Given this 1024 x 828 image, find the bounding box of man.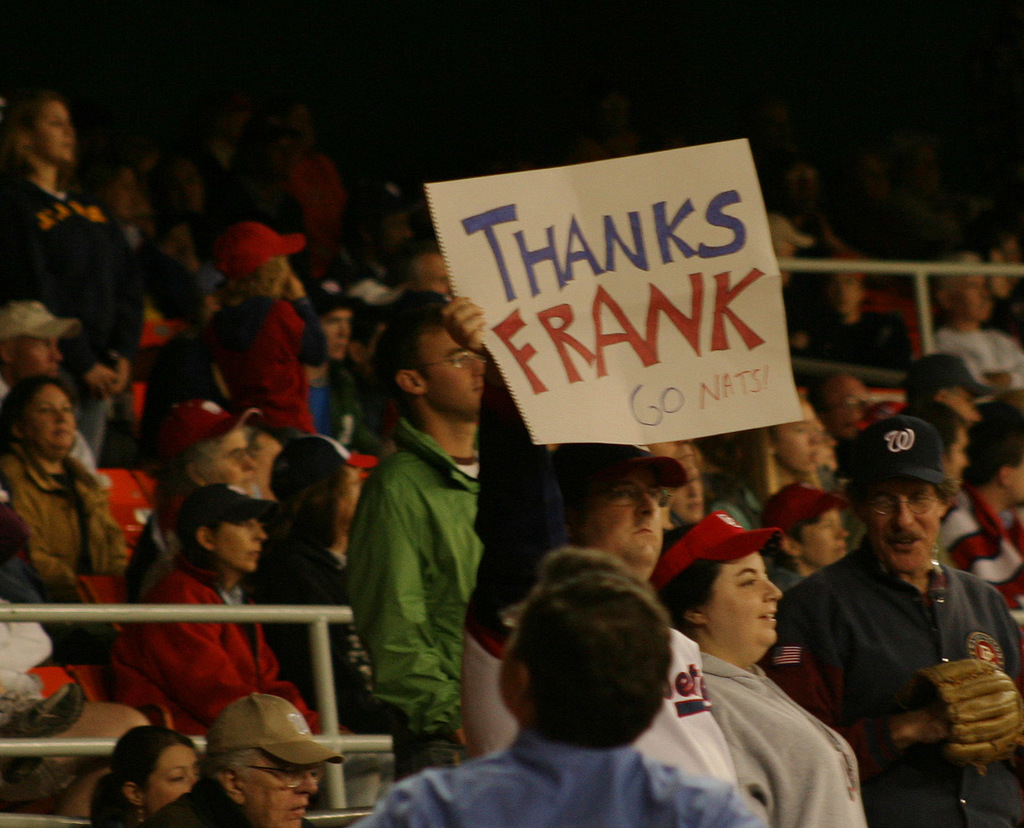
BBox(138, 692, 346, 827).
